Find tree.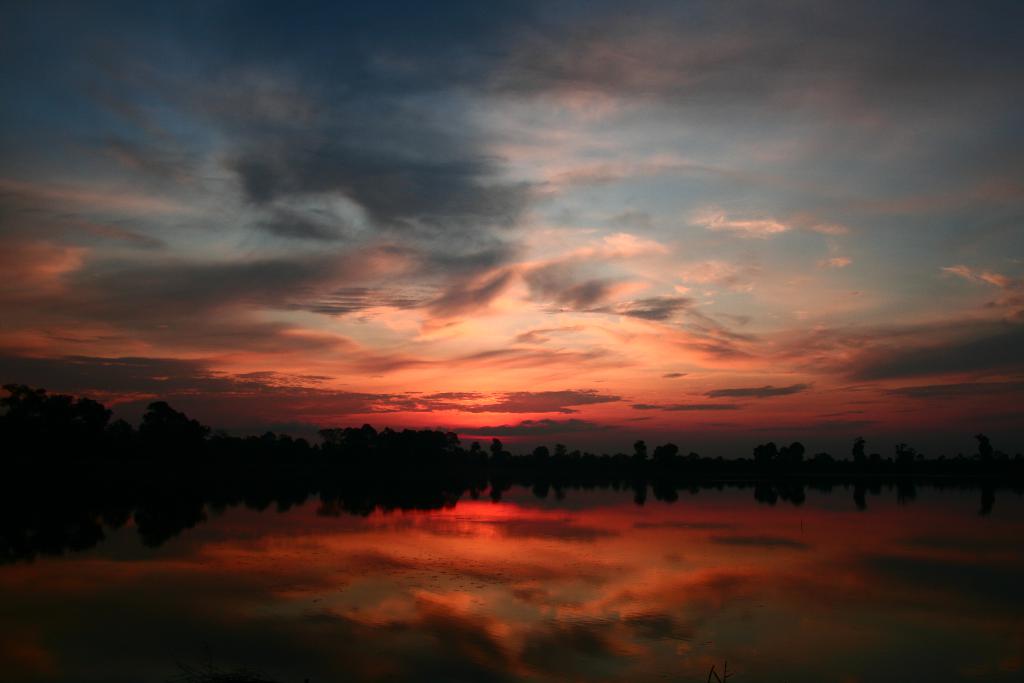
847,435,867,464.
